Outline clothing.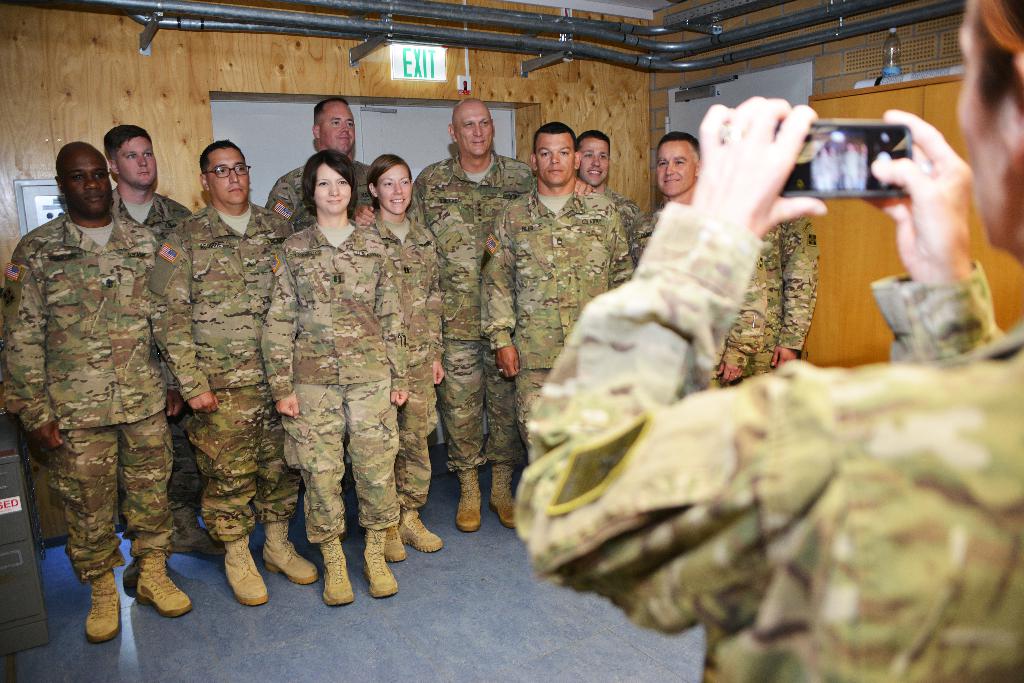
Outline: <box>356,214,440,506</box>.
